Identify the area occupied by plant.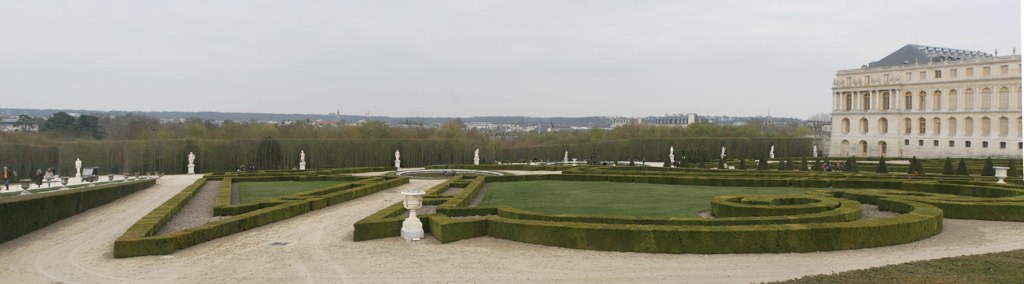
Area: <region>855, 156, 863, 171</region>.
